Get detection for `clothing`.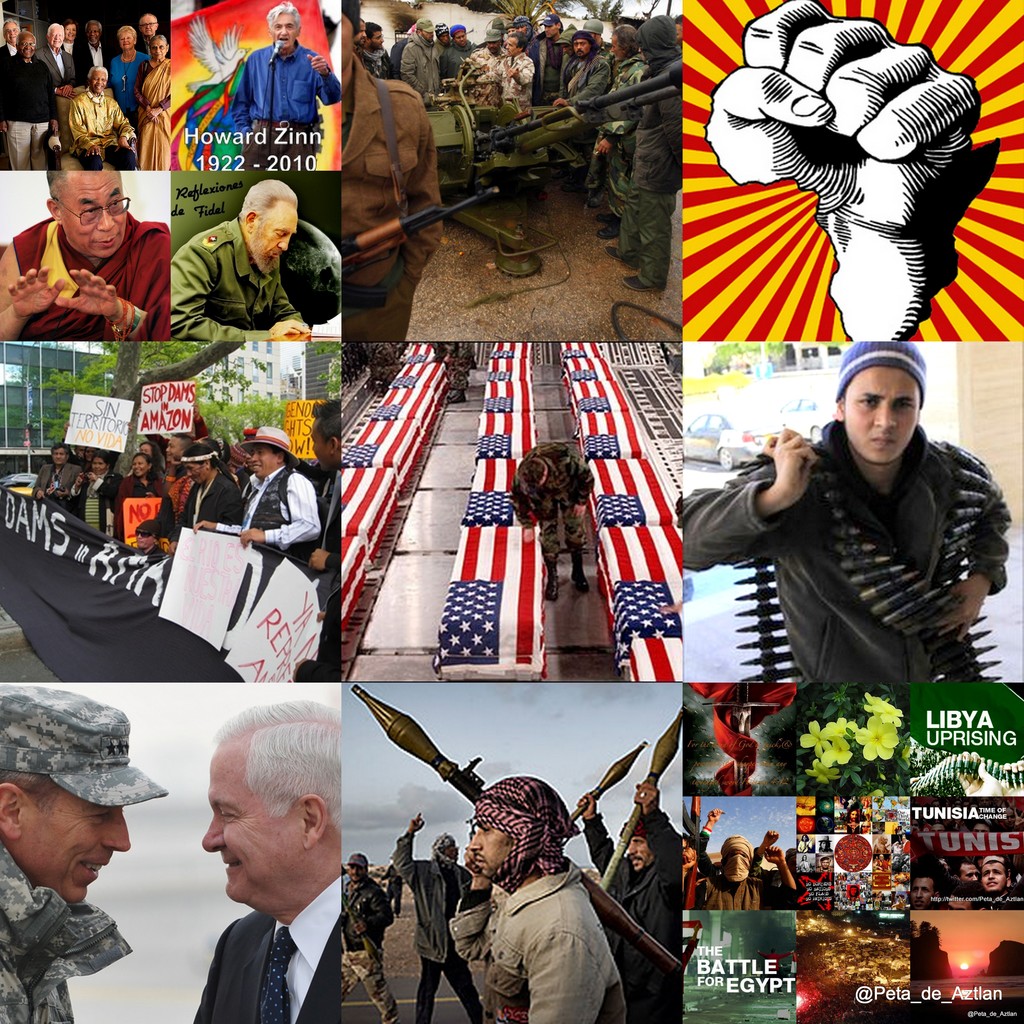
Detection: bbox=(340, 56, 439, 341).
